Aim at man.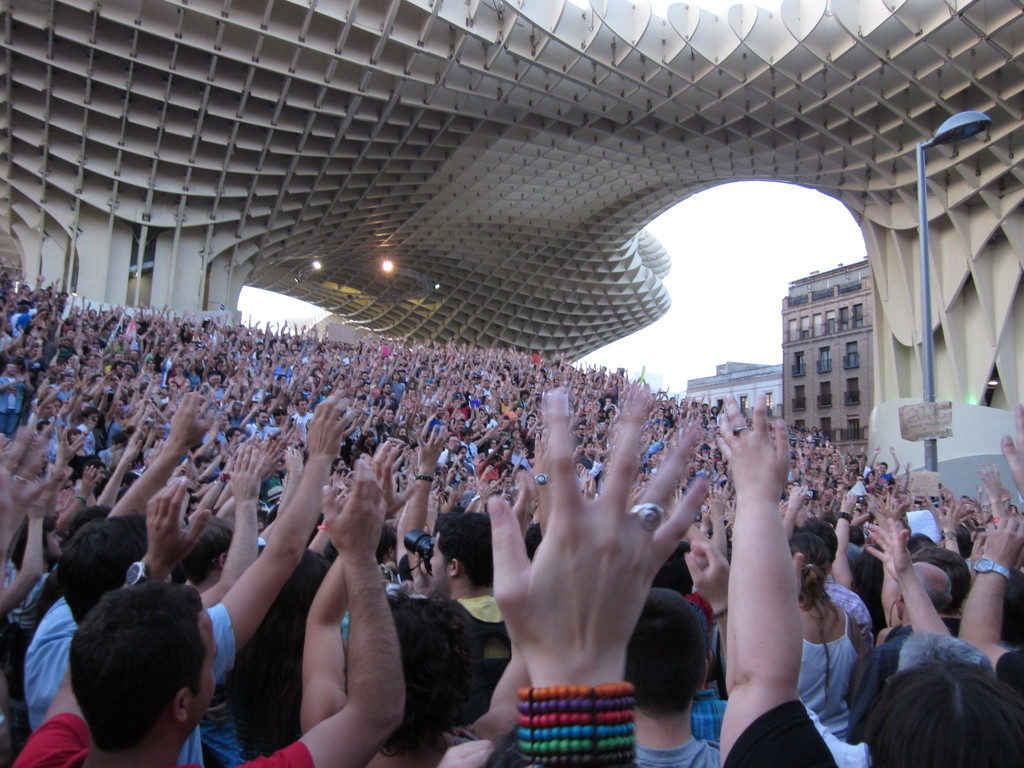
Aimed at box(6, 456, 408, 767).
